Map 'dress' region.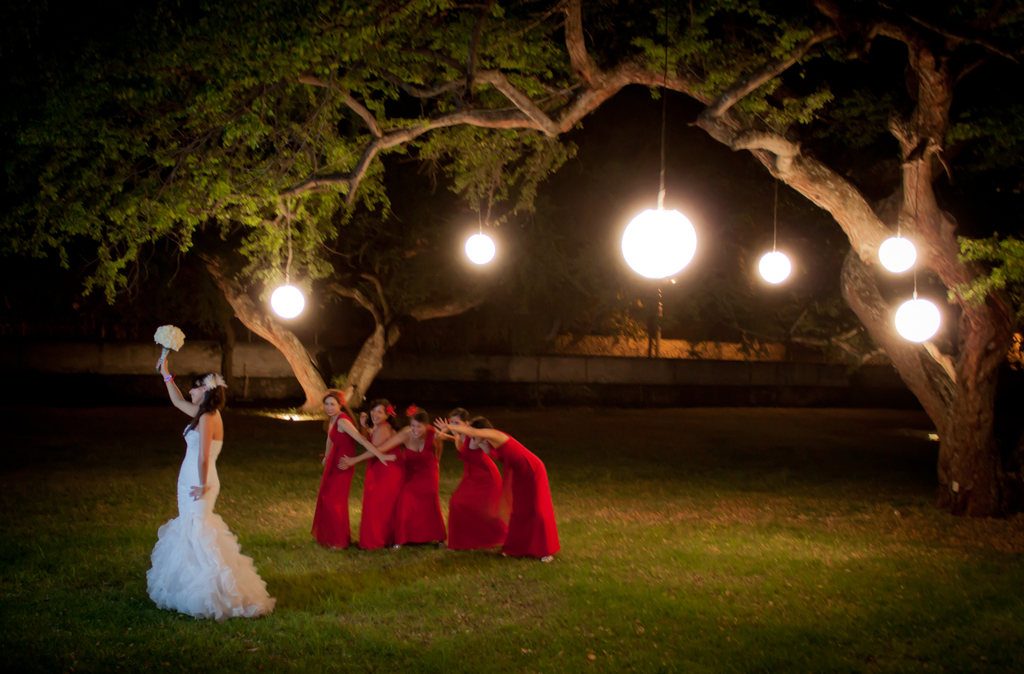
Mapped to 308 417 358 549.
